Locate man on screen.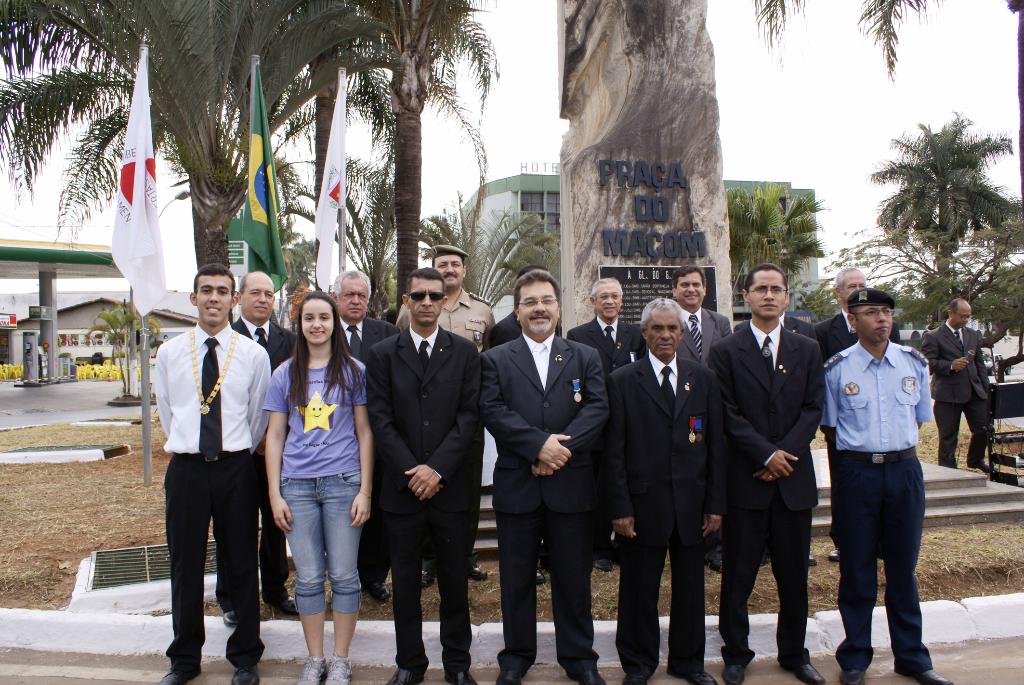
On screen at [x1=812, y1=289, x2=946, y2=684].
